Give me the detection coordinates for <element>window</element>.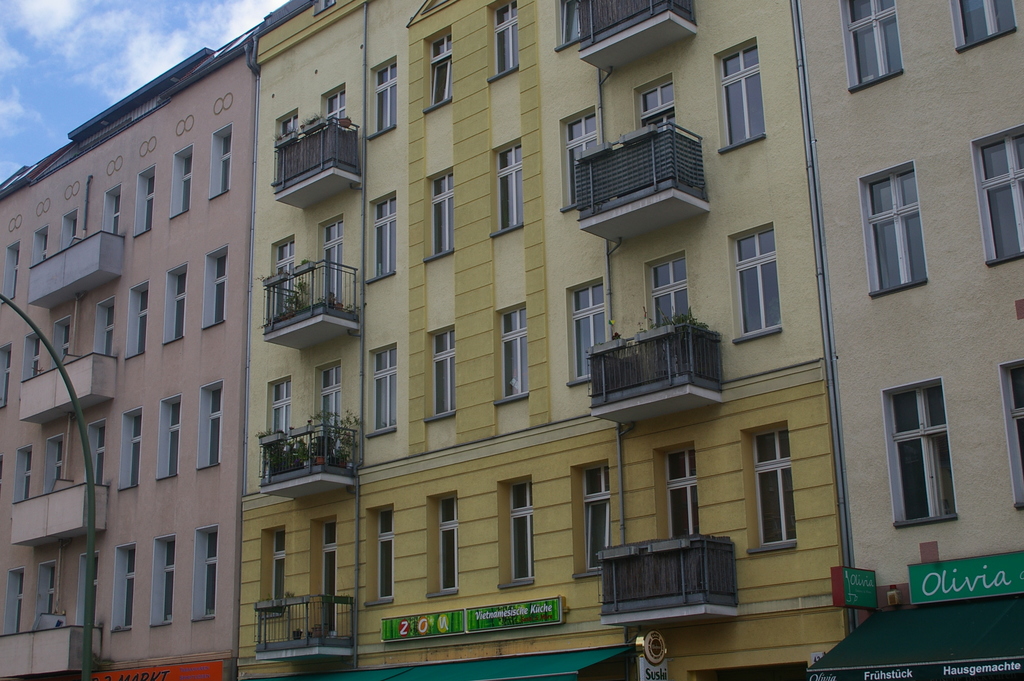
crop(634, 75, 673, 127).
